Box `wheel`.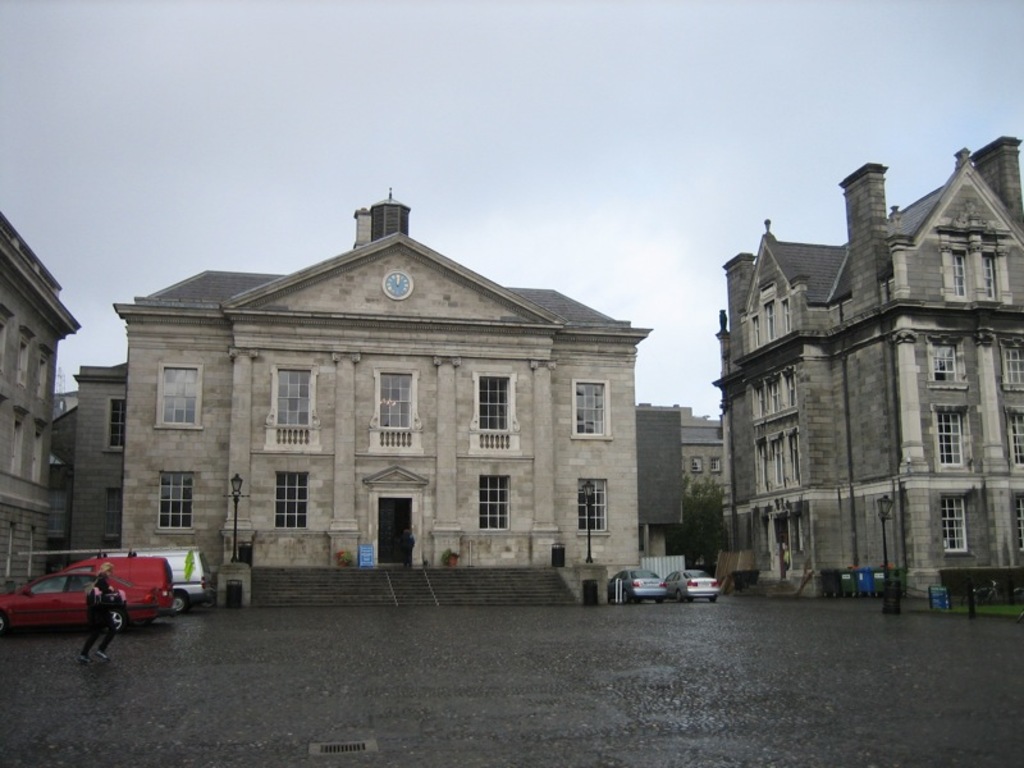
x1=174 y1=589 x2=188 y2=612.
